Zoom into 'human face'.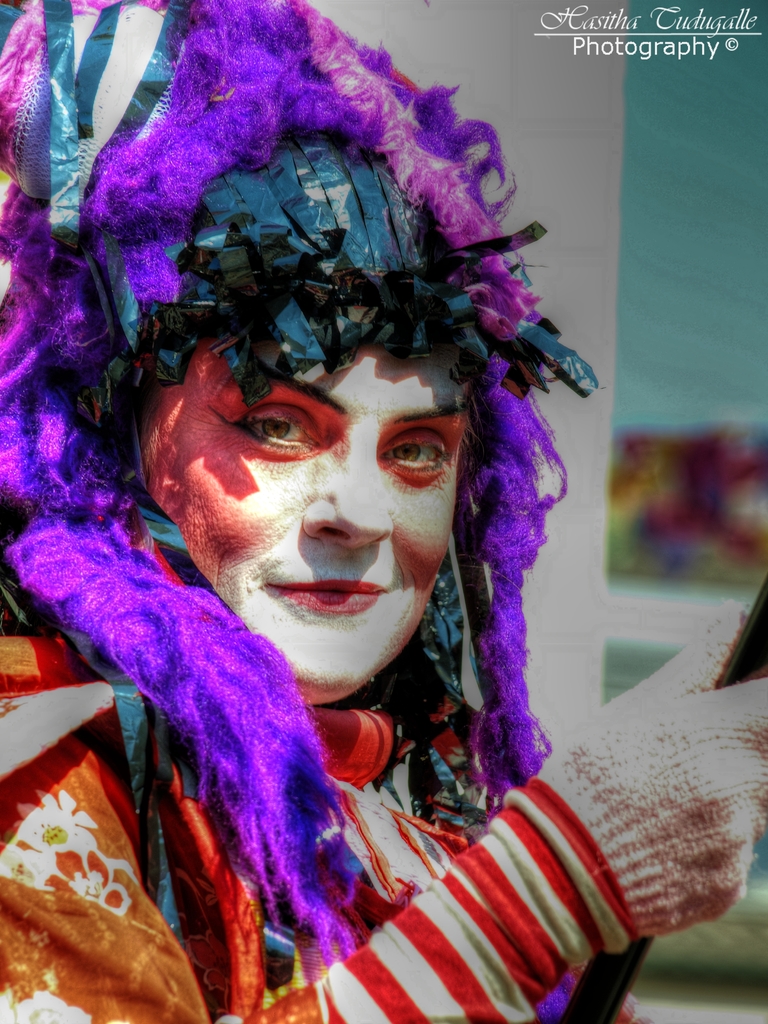
Zoom target: 143, 342, 470, 705.
